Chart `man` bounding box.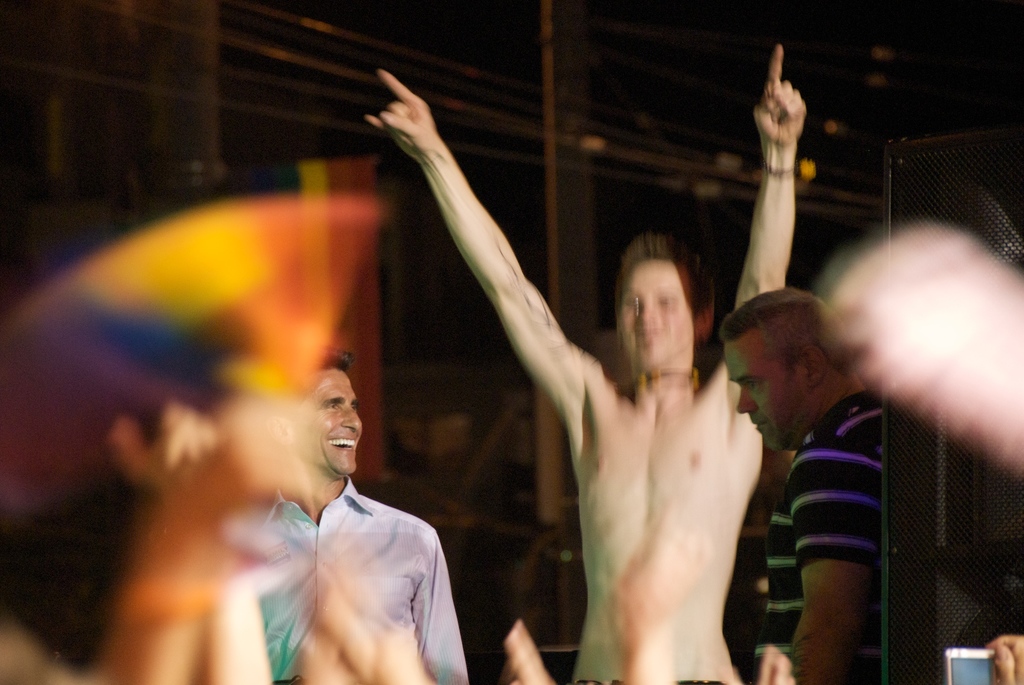
Charted: 223,345,469,684.
